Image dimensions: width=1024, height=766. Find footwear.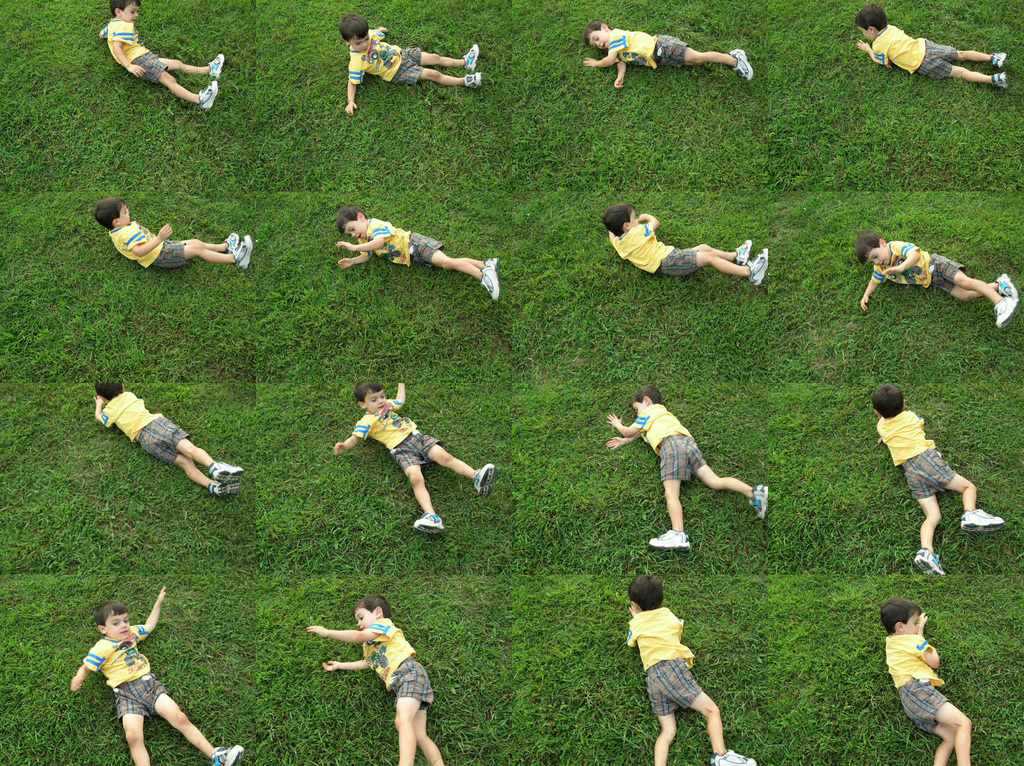
<box>197,79,218,109</box>.
